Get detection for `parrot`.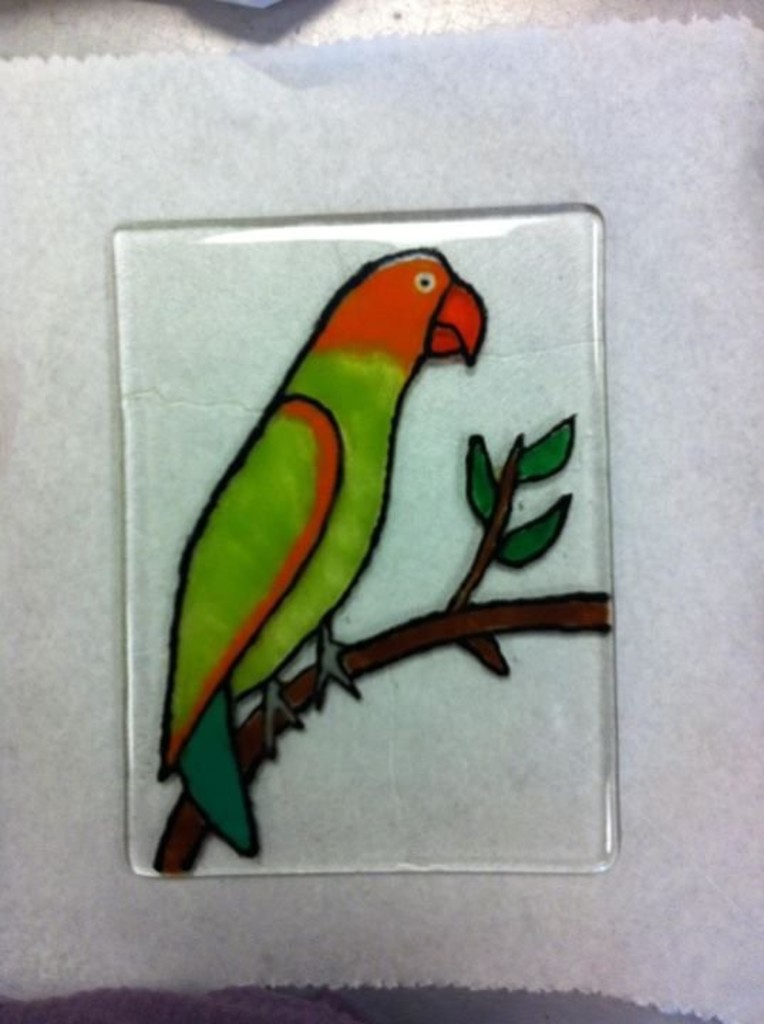
Detection: <bbox>155, 246, 488, 862</bbox>.
